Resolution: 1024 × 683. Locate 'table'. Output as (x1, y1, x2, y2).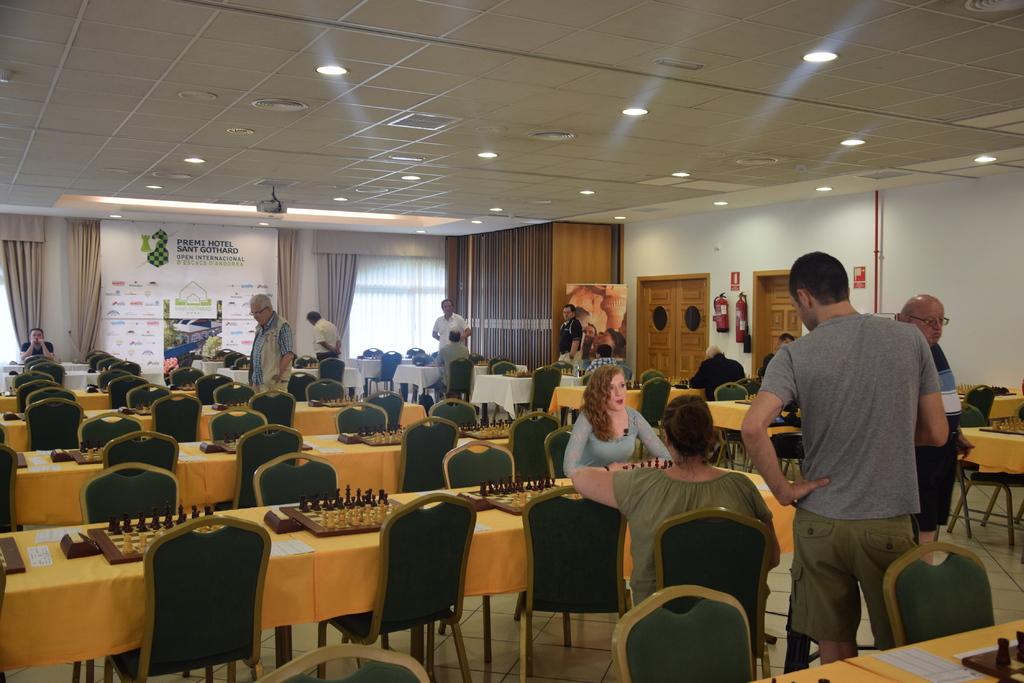
(705, 397, 1023, 437).
